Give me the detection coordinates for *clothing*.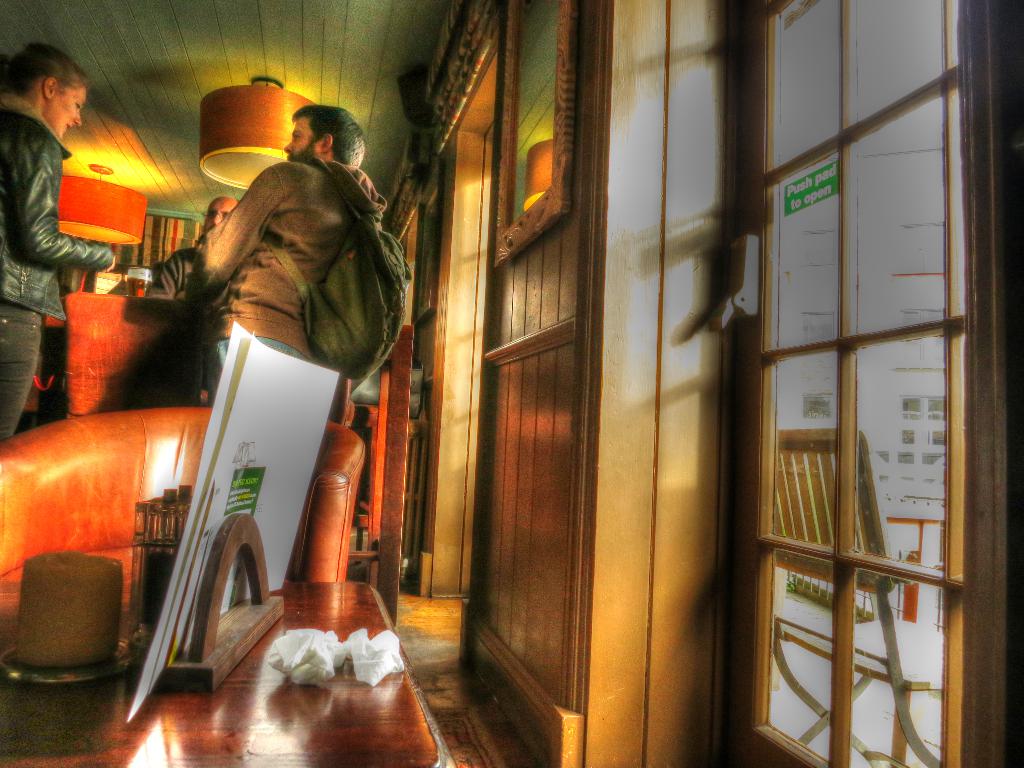
Rect(168, 142, 410, 442).
